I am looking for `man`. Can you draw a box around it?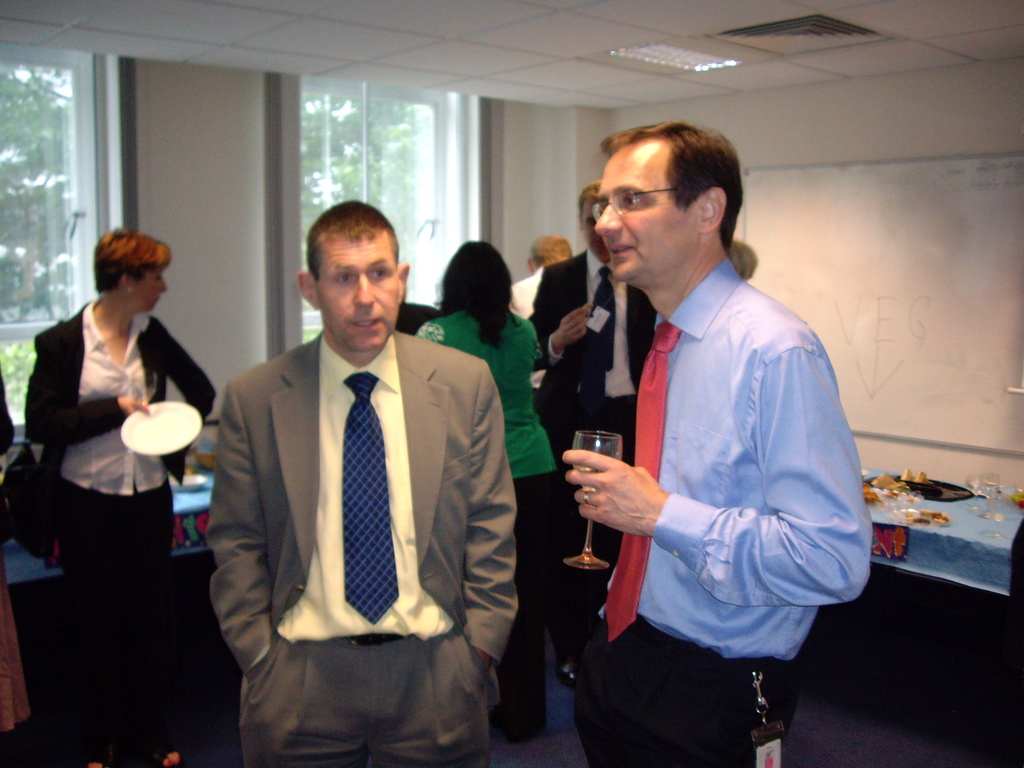
Sure, the bounding box is <region>194, 199, 541, 760</region>.
